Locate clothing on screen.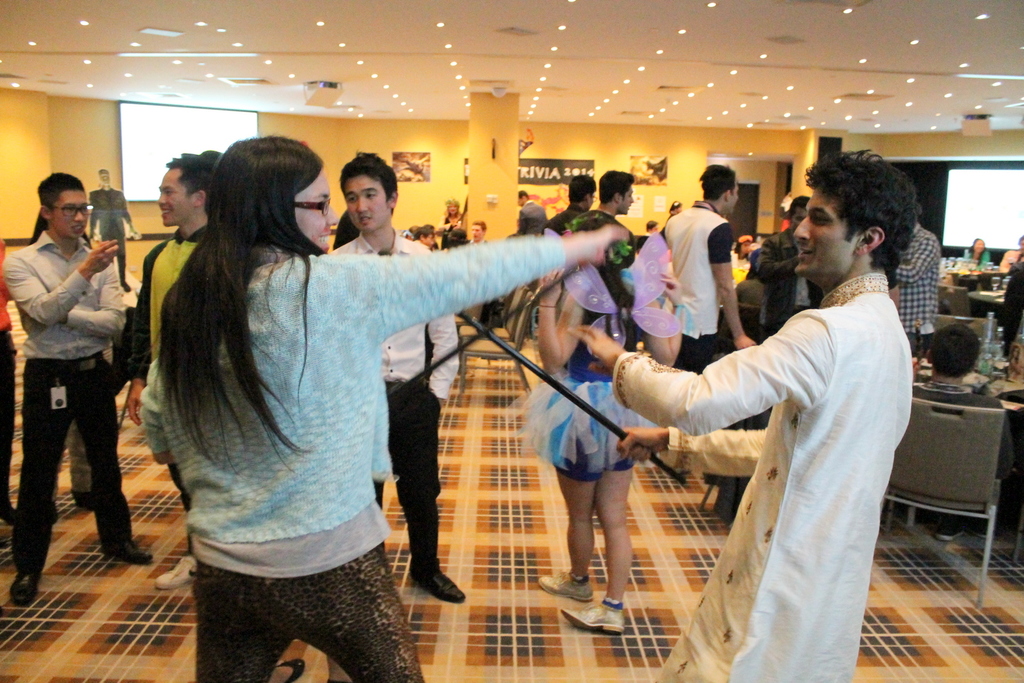
On screen at [left=916, top=375, right=1018, bottom=479].
